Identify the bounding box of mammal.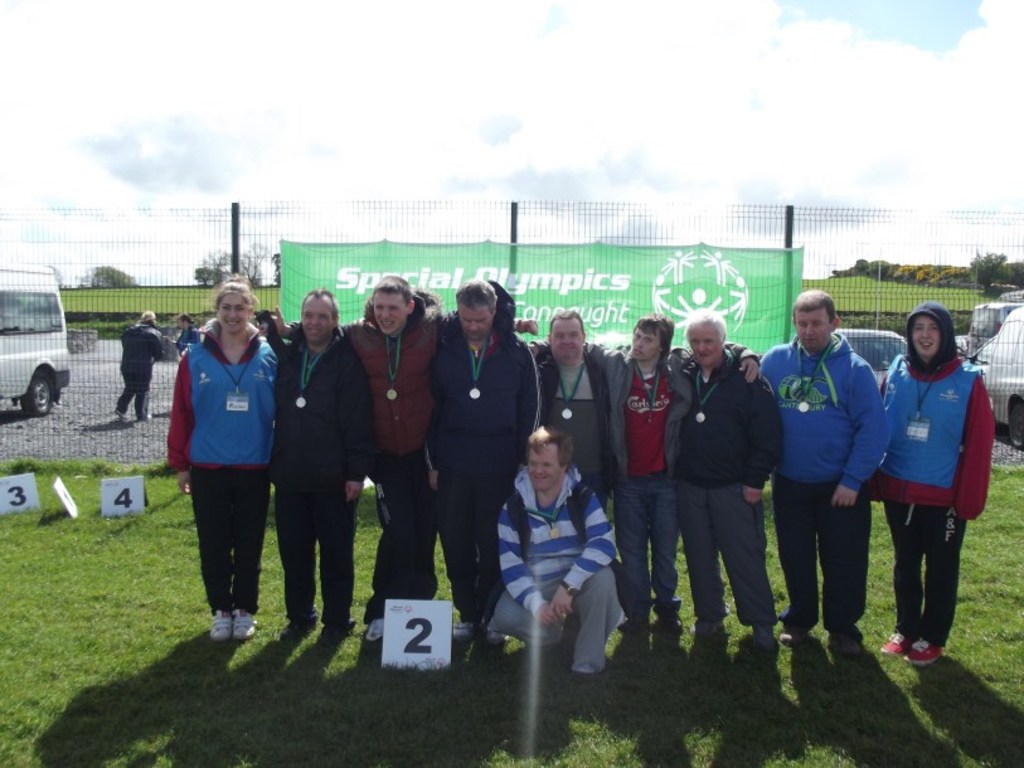
bbox=[258, 290, 375, 636].
